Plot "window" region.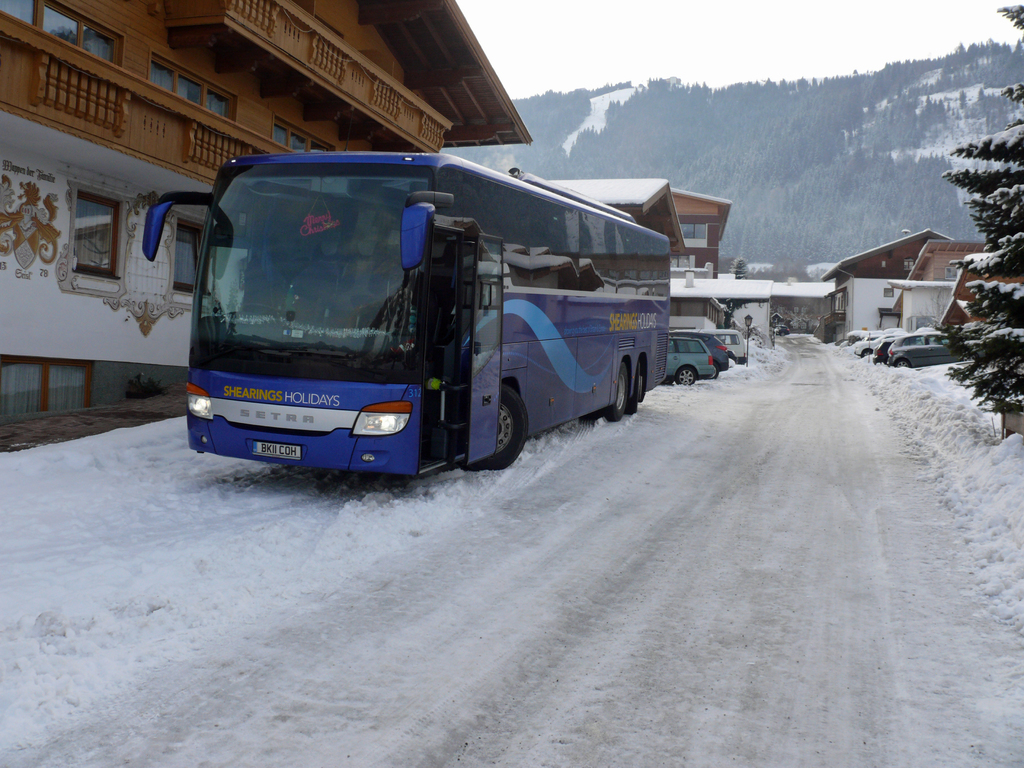
Plotted at {"left": 275, "top": 121, "right": 333, "bottom": 153}.
